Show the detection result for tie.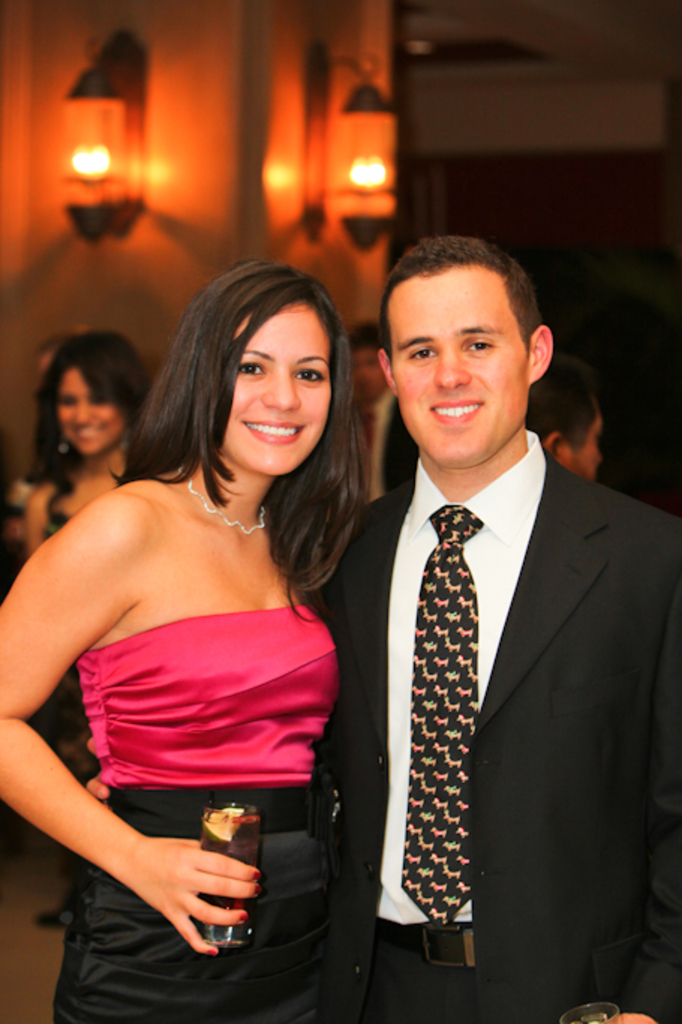
box(396, 507, 489, 925).
